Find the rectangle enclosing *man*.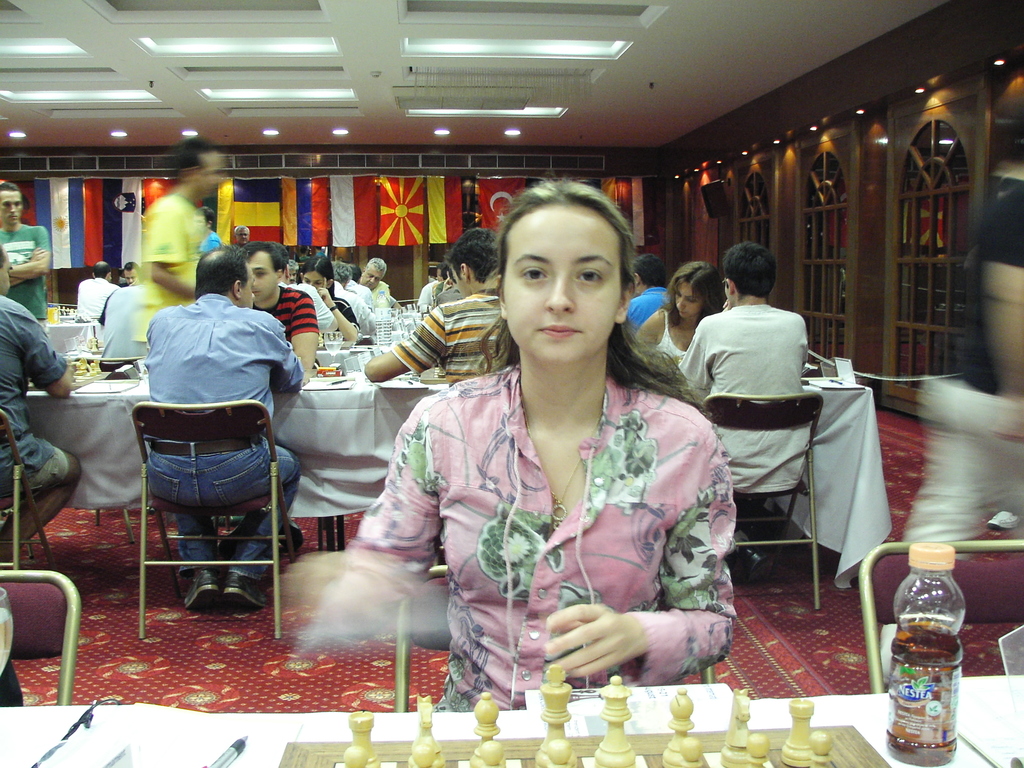
(76,257,115,321).
